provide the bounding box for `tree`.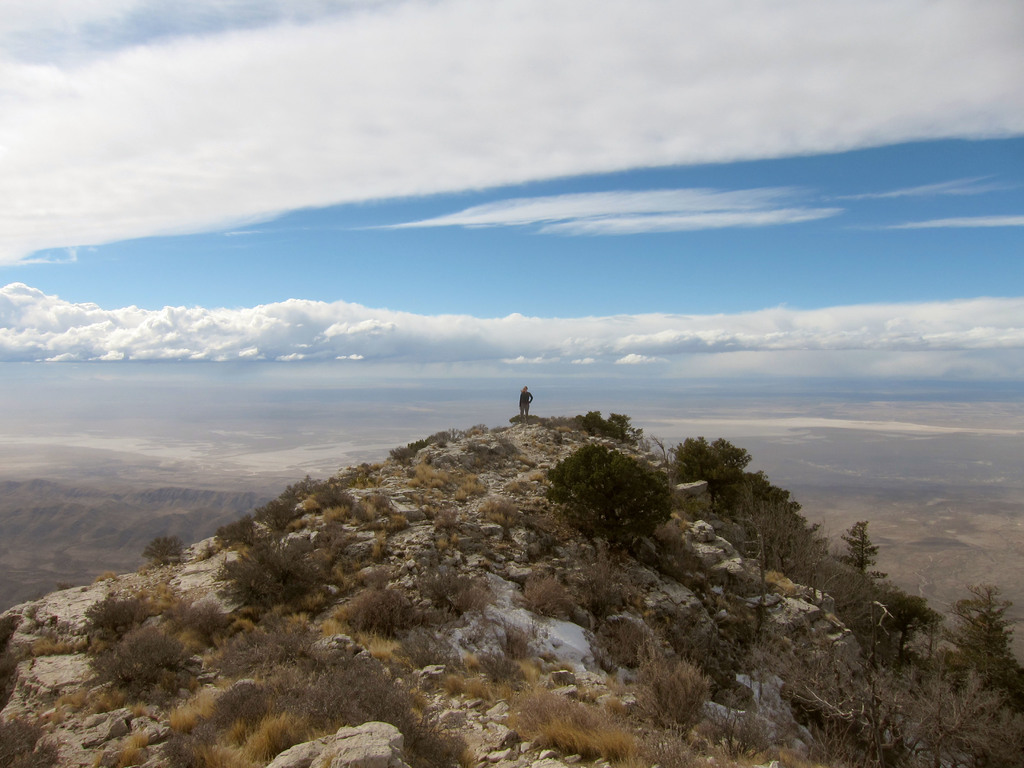
bbox=[830, 518, 888, 579].
